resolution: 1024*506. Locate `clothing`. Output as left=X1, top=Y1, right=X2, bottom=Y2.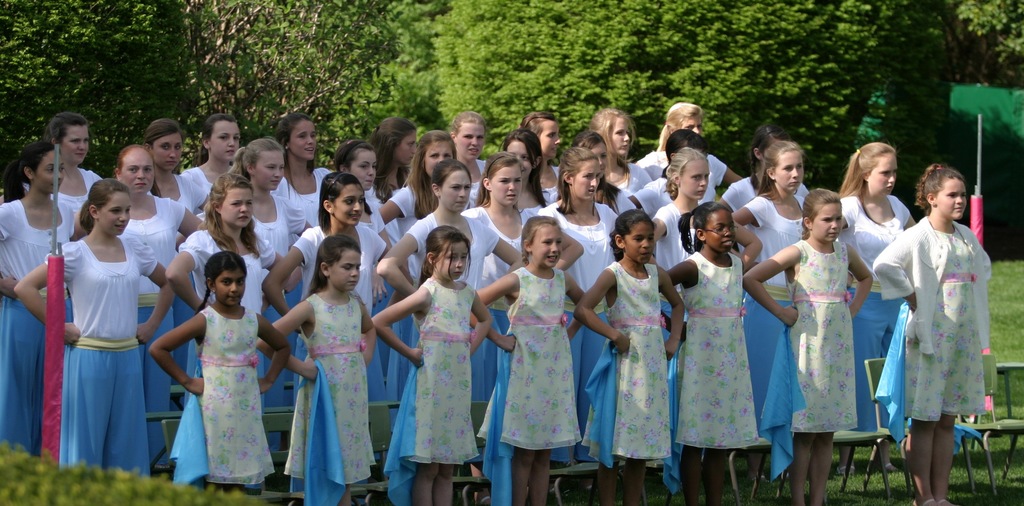
left=260, top=165, right=335, bottom=256.
